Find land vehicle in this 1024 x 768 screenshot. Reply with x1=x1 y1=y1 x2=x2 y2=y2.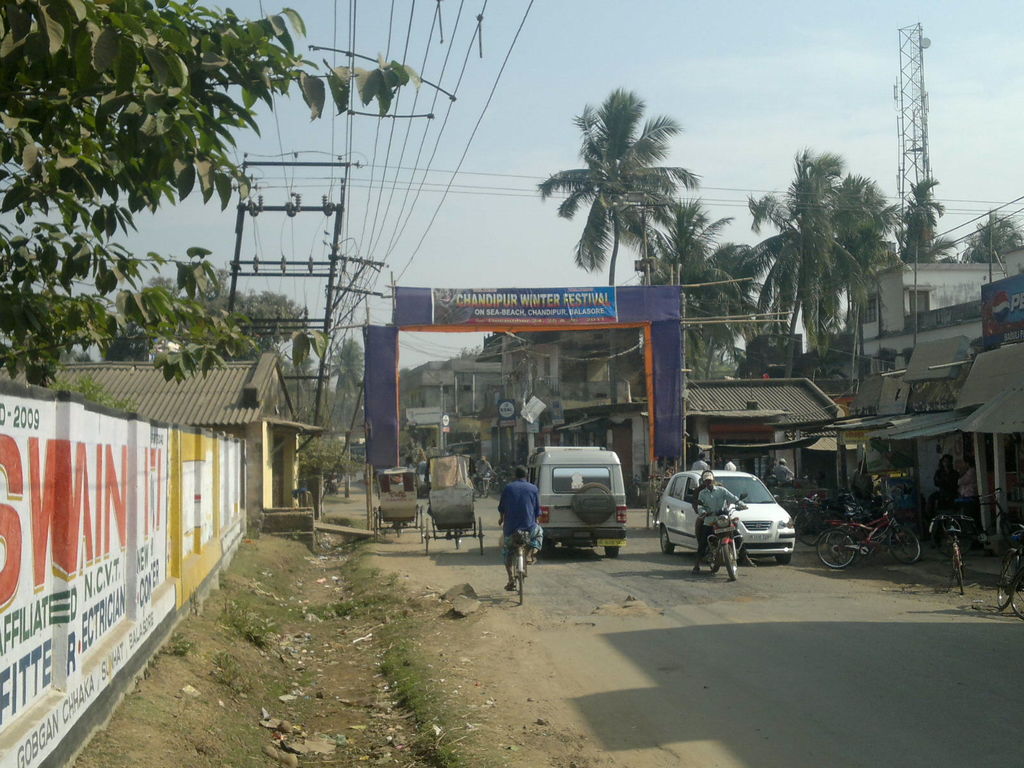
x1=323 y1=474 x2=341 y2=497.
